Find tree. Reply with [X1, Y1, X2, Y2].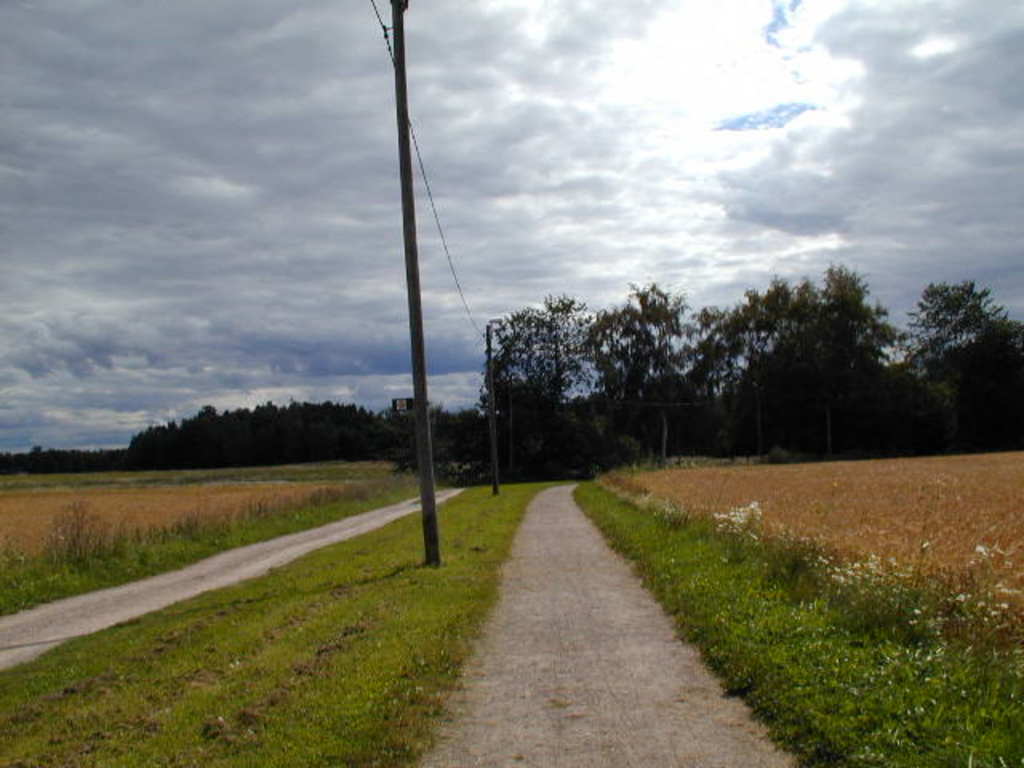
[272, 403, 312, 458].
